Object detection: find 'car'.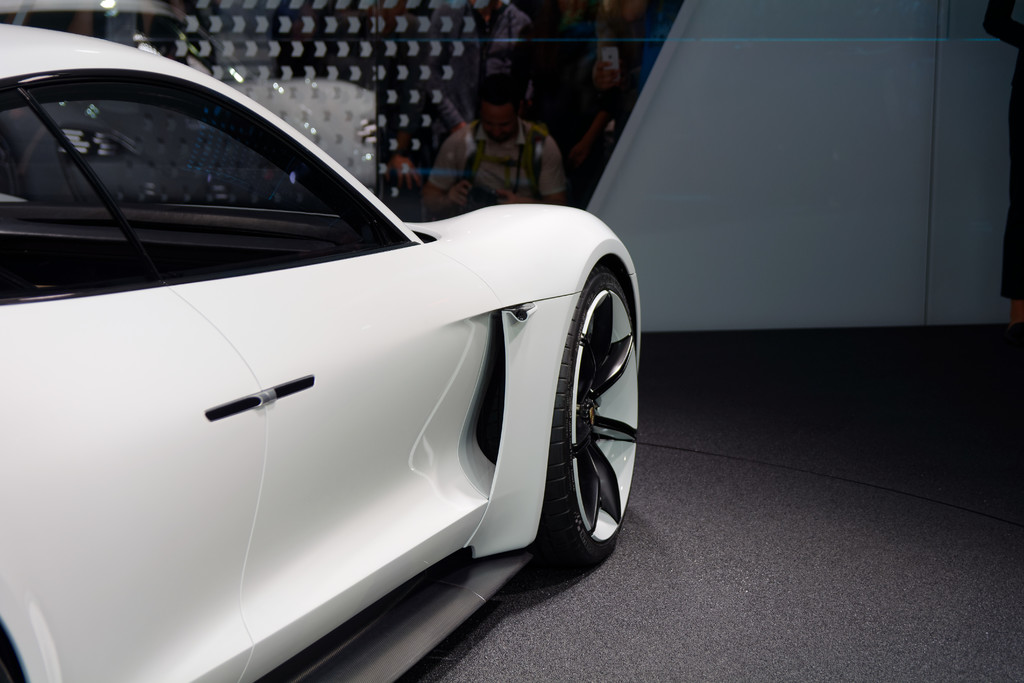
[left=0, top=10, right=658, bottom=682].
